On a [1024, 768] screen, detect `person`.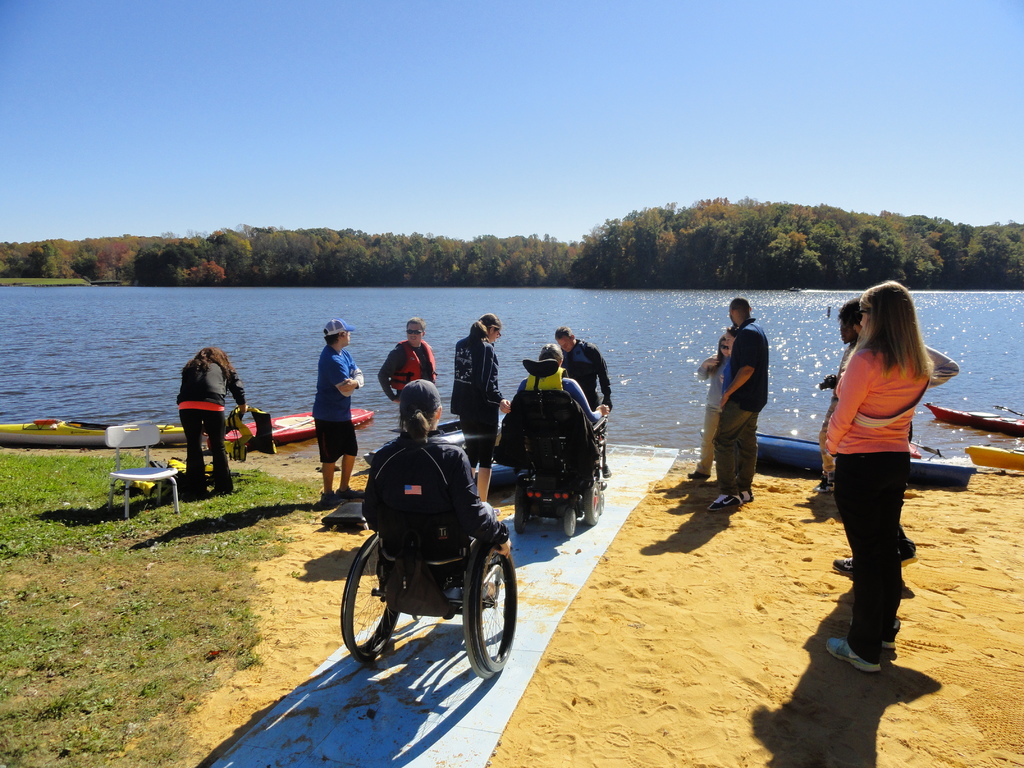
[313, 319, 366, 507].
